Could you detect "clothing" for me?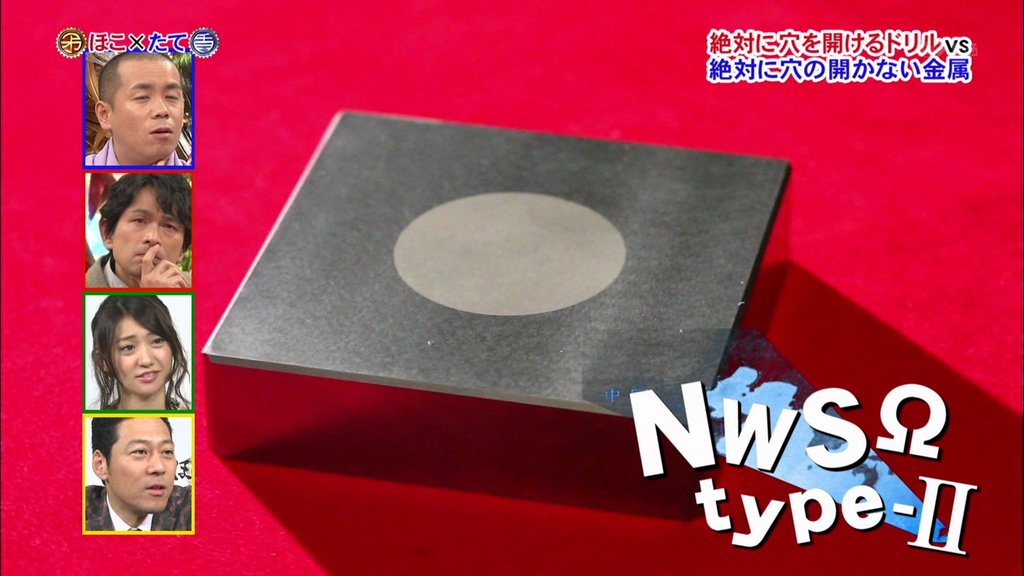
Detection result: <box>86,250,193,290</box>.
